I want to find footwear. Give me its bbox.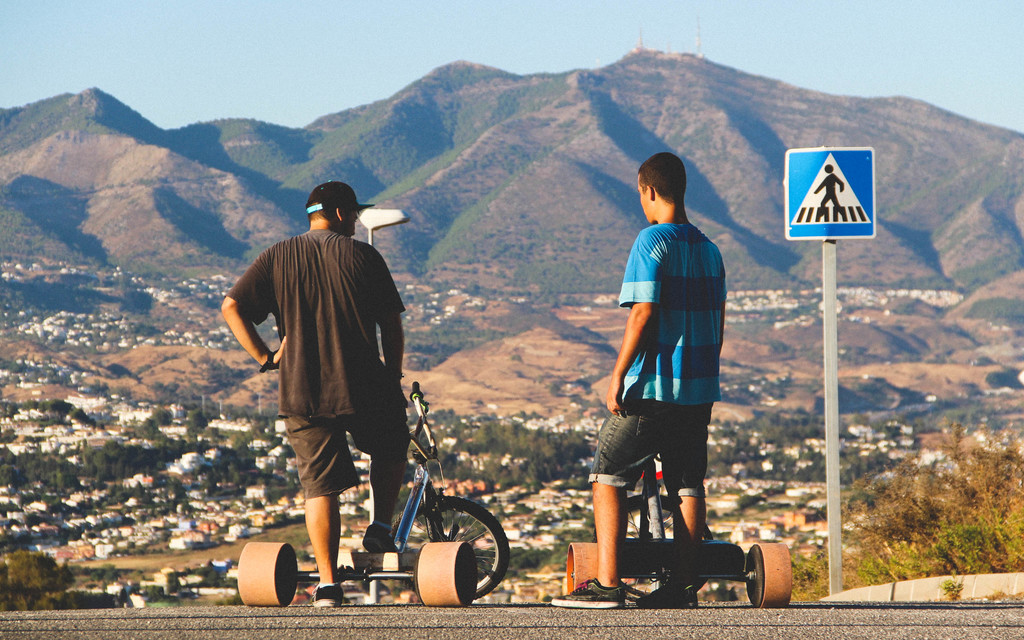
x1=635, y1=580, x2=699, y2=608.
